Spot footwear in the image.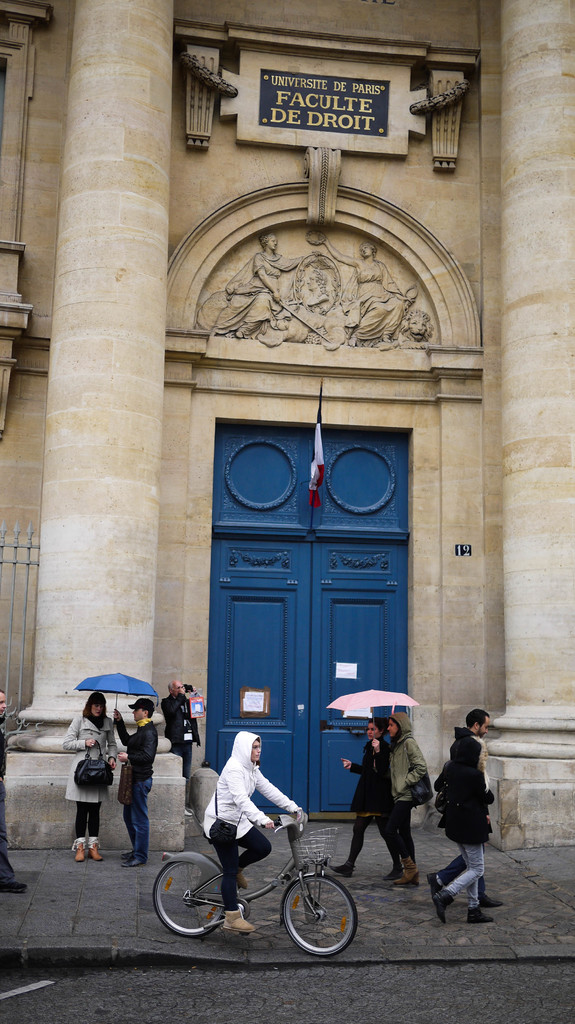
footwear found at (236, 871, 248, 886).
